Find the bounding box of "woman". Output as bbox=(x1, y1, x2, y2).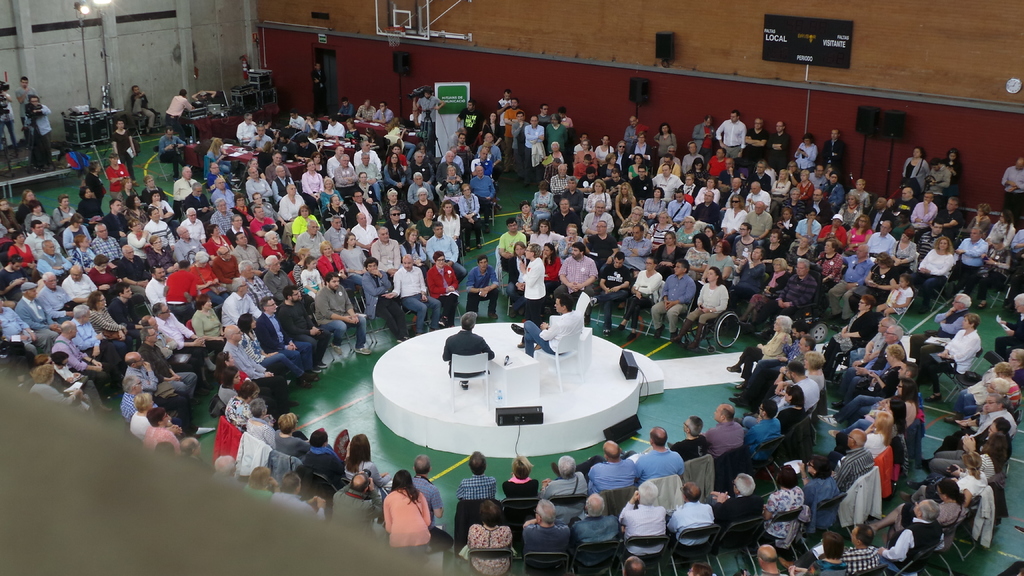
bbox=(527, 218, 565, 250).
